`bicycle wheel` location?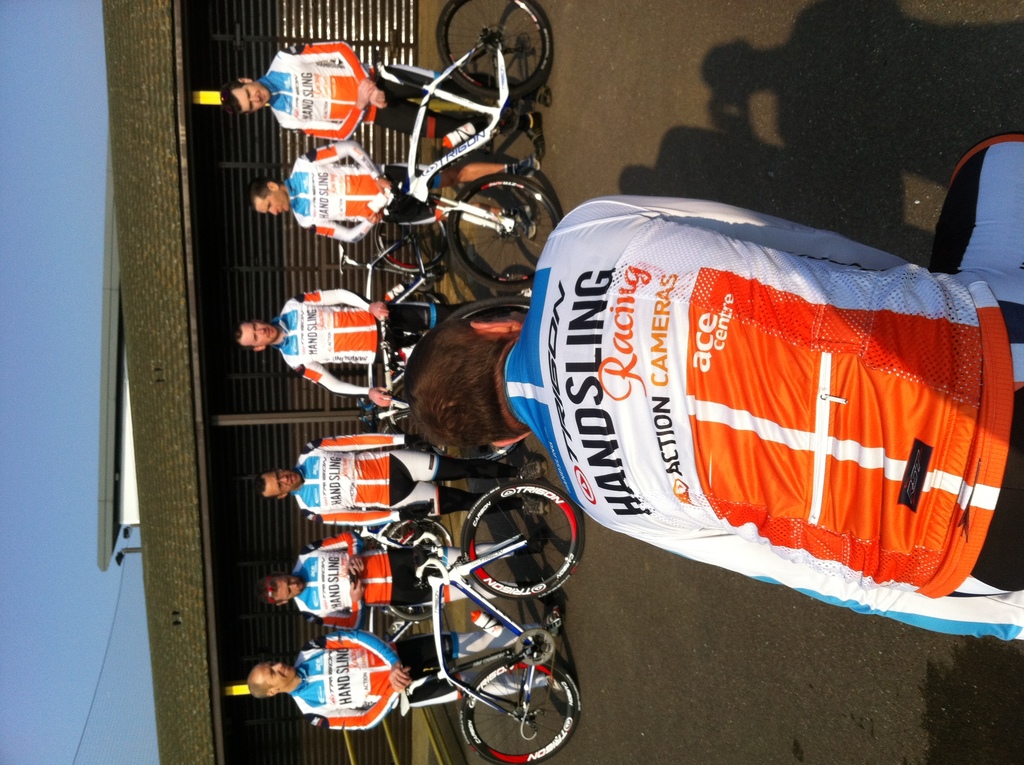
region(387, 385, 424, 441)
